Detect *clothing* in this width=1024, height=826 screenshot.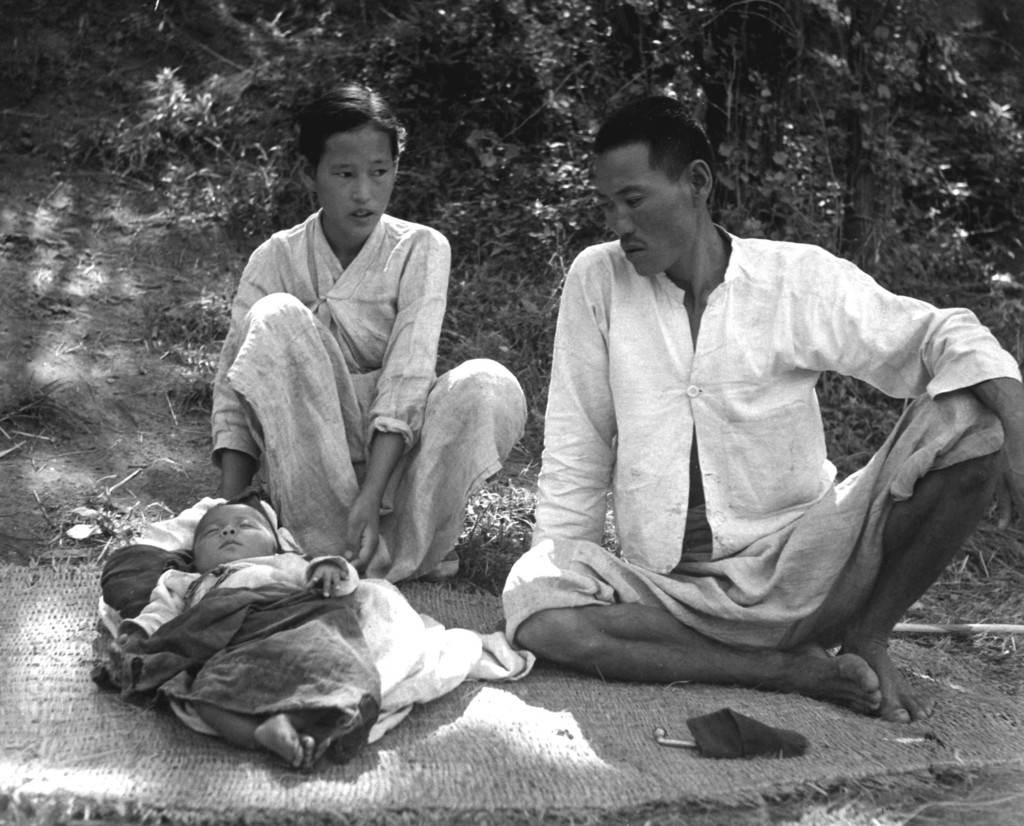
Detection: 478/240/1016/652.
